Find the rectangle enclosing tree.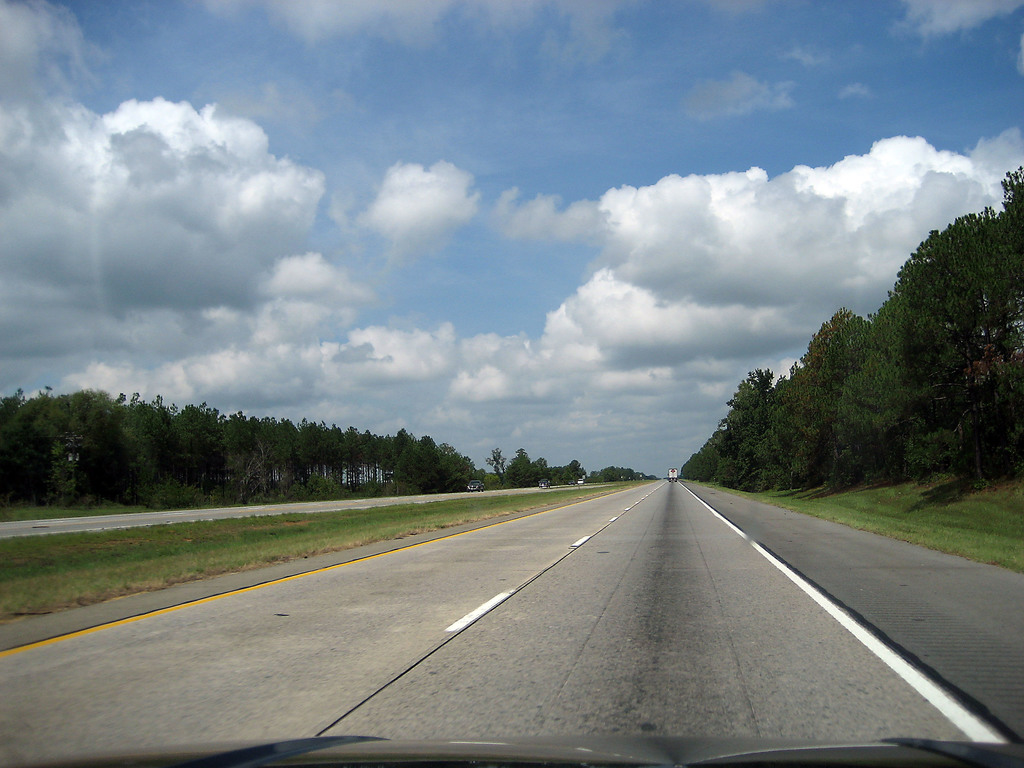
bbox=(834, 259, 991, 472).
